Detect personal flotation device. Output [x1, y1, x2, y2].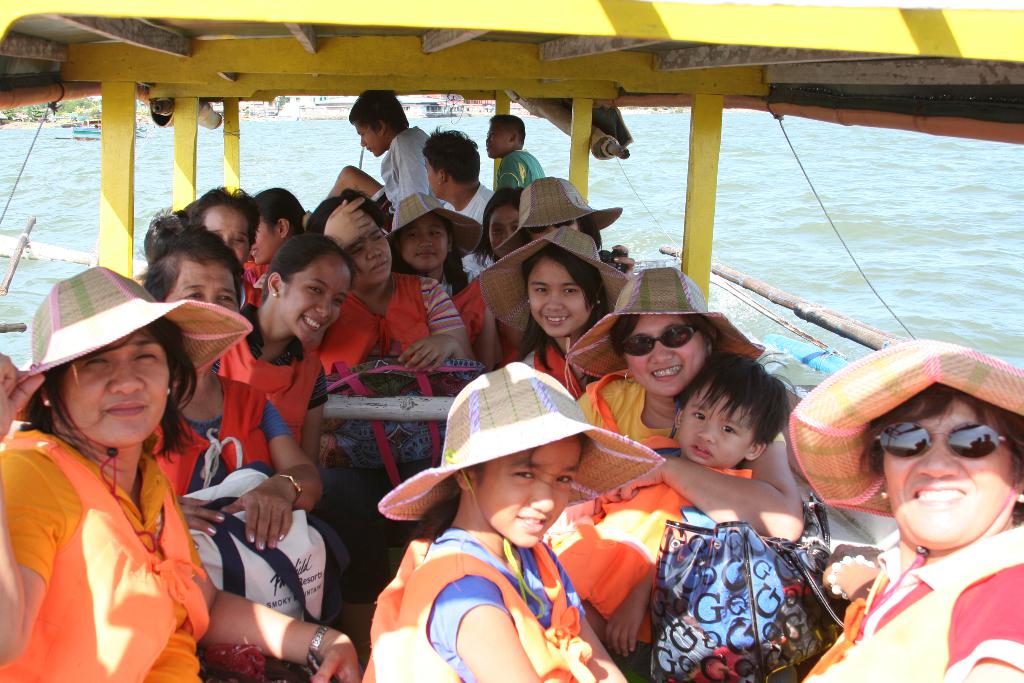
[540, 420, 749, 602].
